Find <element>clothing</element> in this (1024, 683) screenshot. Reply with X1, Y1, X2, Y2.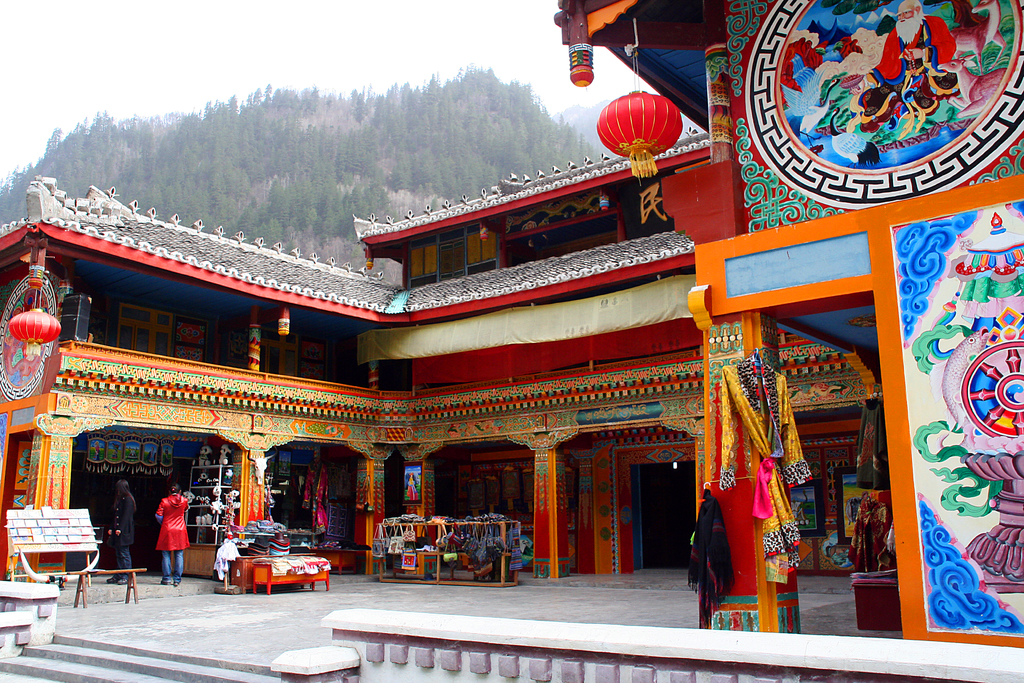
723, 333, 817, 620.
